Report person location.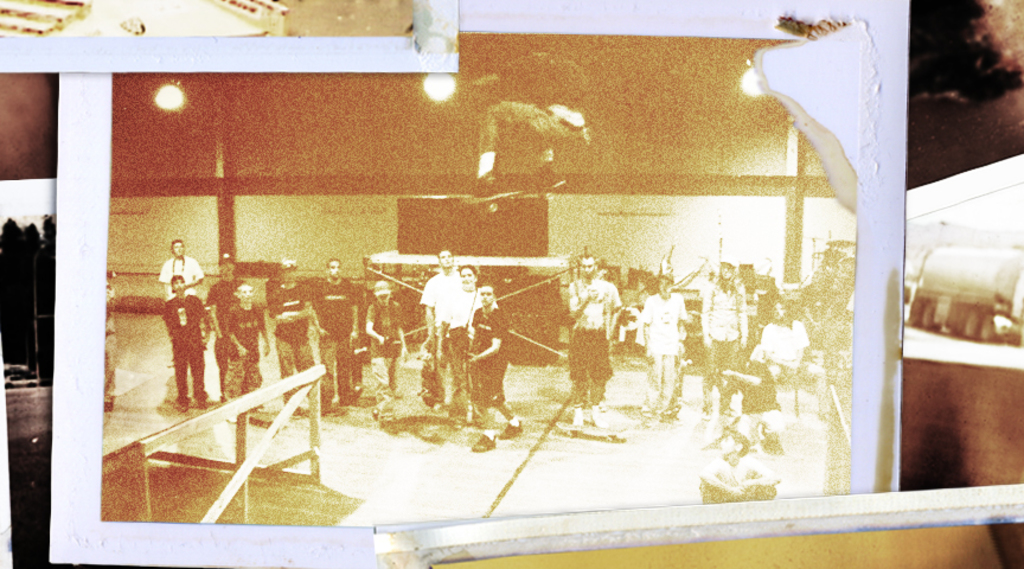
Report: left=473, top=51, right=593, bottom=193.
